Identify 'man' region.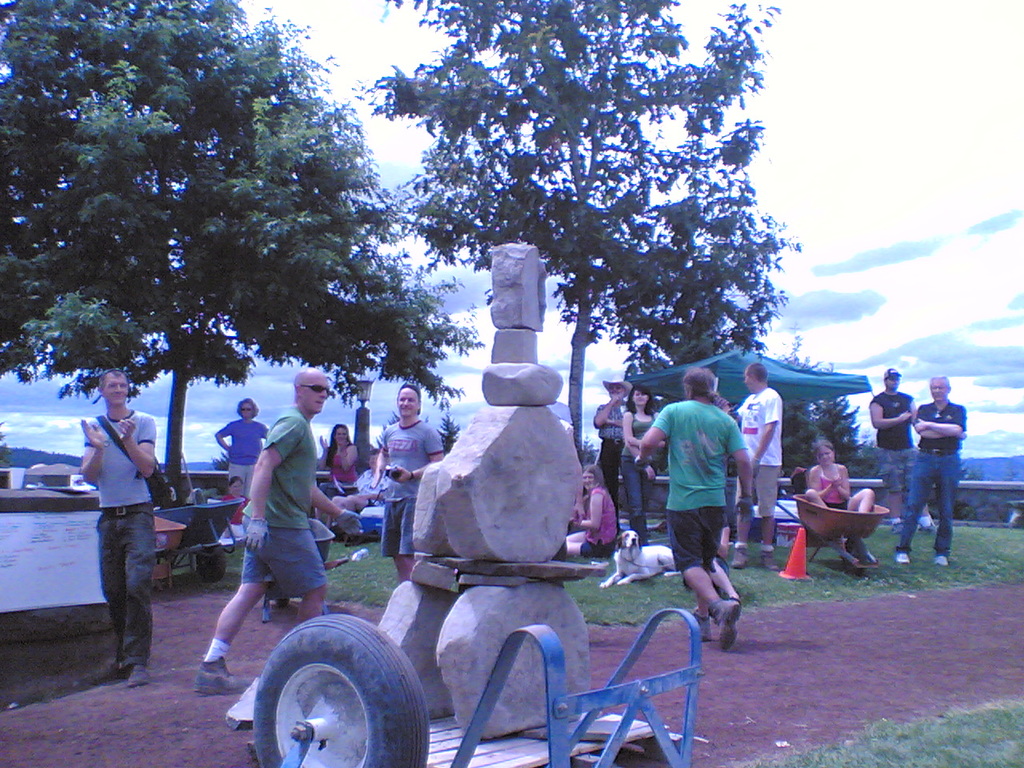
Region: left=368, top=378, right=442, bottom=580.
